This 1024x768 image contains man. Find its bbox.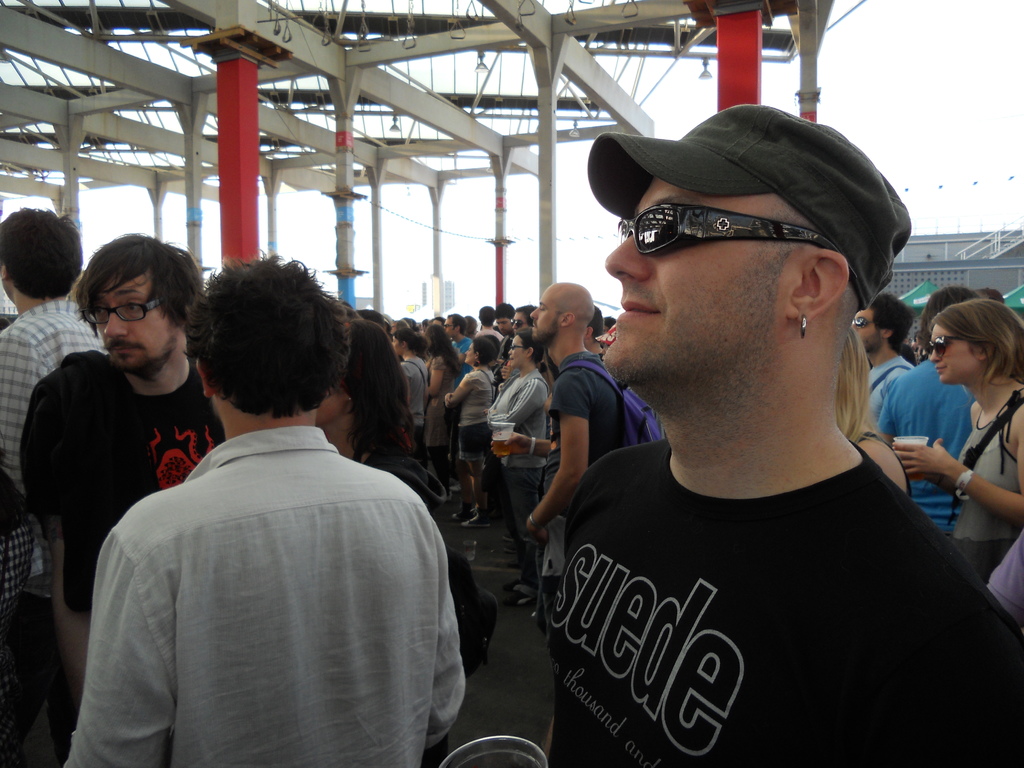
(left=540, top=93, right=1023, bottom=767).
